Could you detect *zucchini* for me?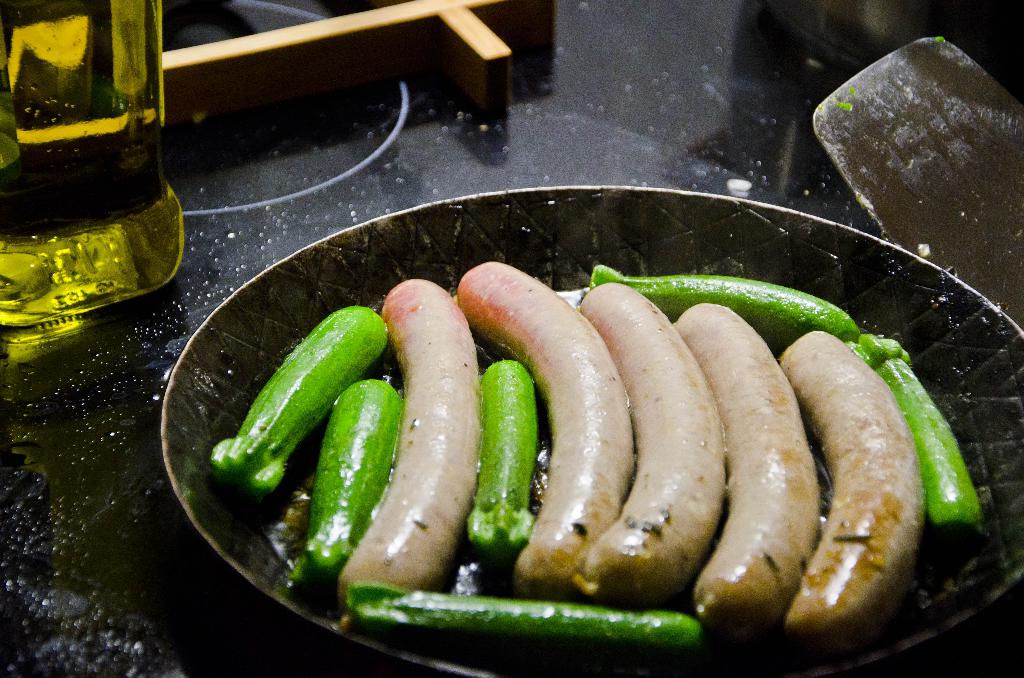
Detection result: pyautogui.locateOnScreen(348, 579, 708, 655).
